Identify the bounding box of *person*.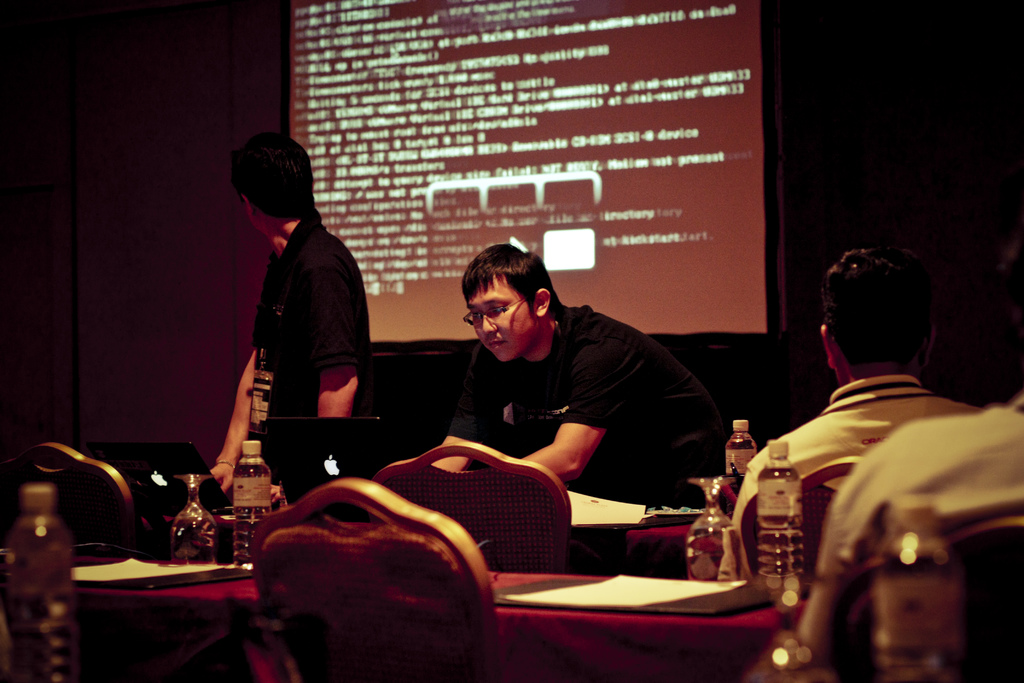
detection(731, 244, 986, 529).
